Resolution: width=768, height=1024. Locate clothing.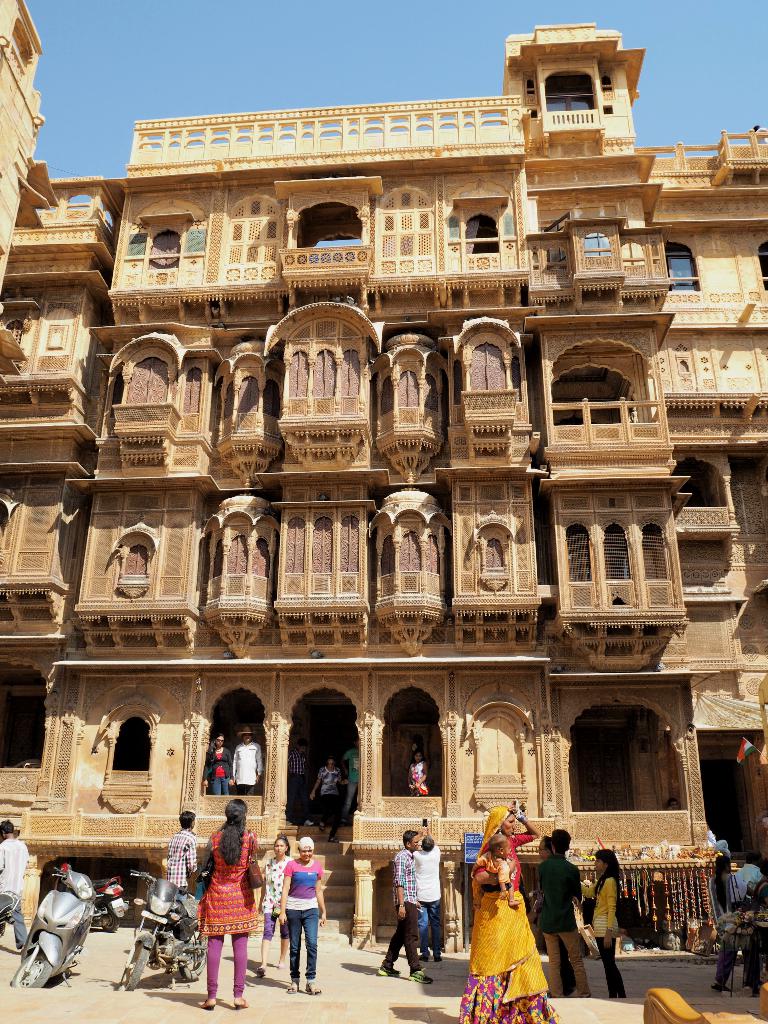
472 857 515 892.
